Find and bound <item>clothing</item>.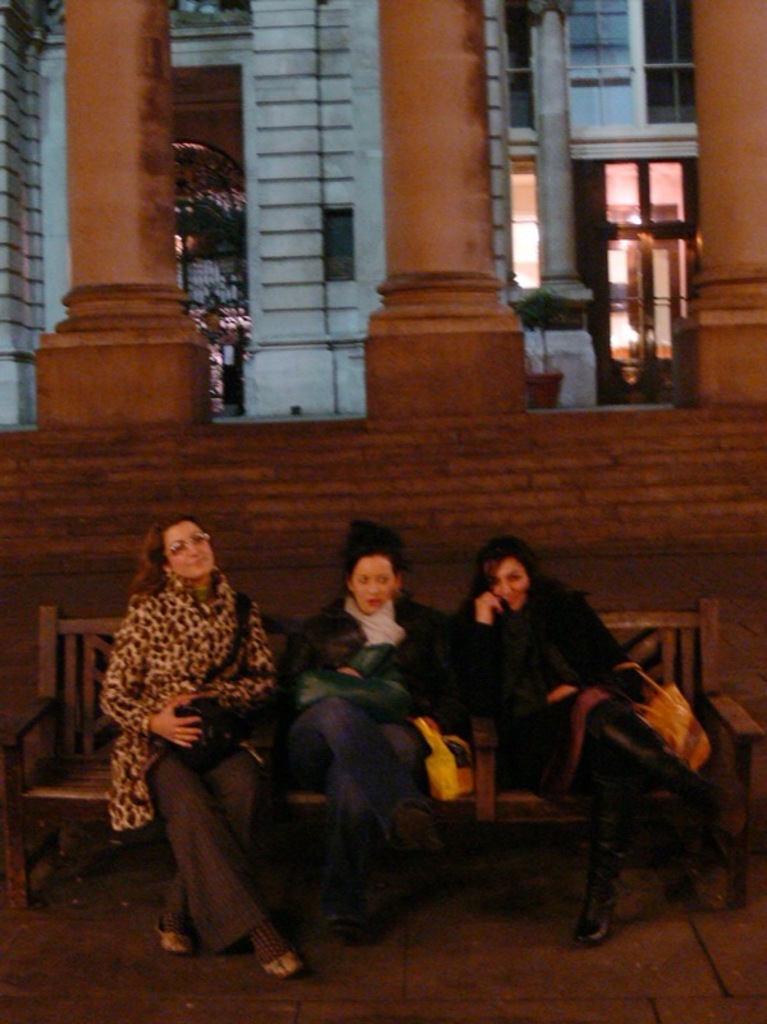
Bound: left=291, top=588, right=475, bottom=938.
